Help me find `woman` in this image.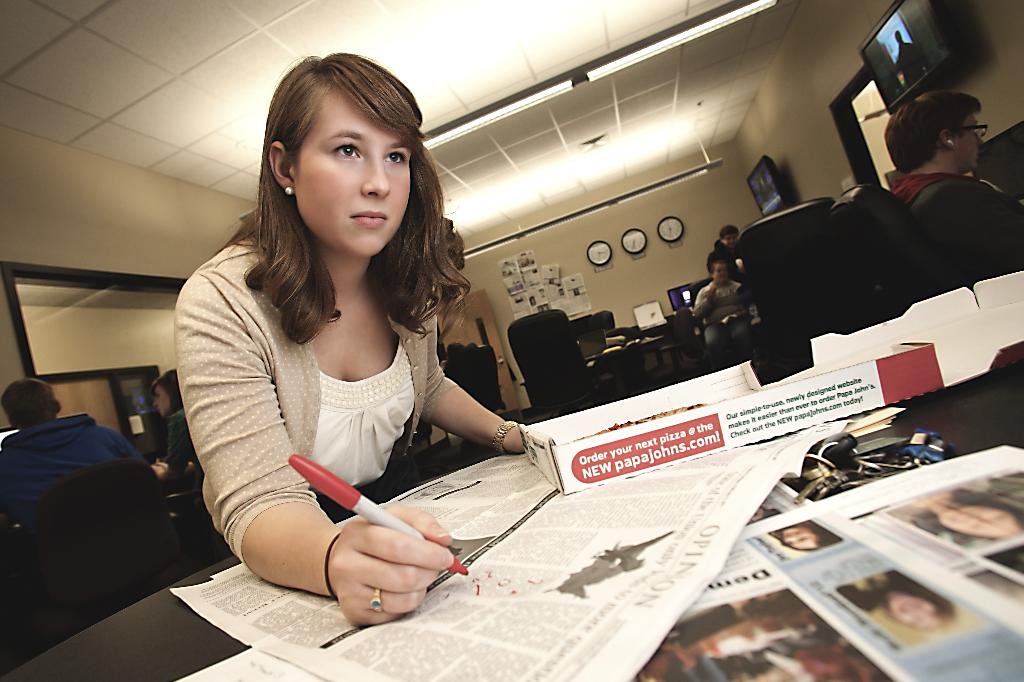
Found it: detection(886, 488, 1023, 548).
